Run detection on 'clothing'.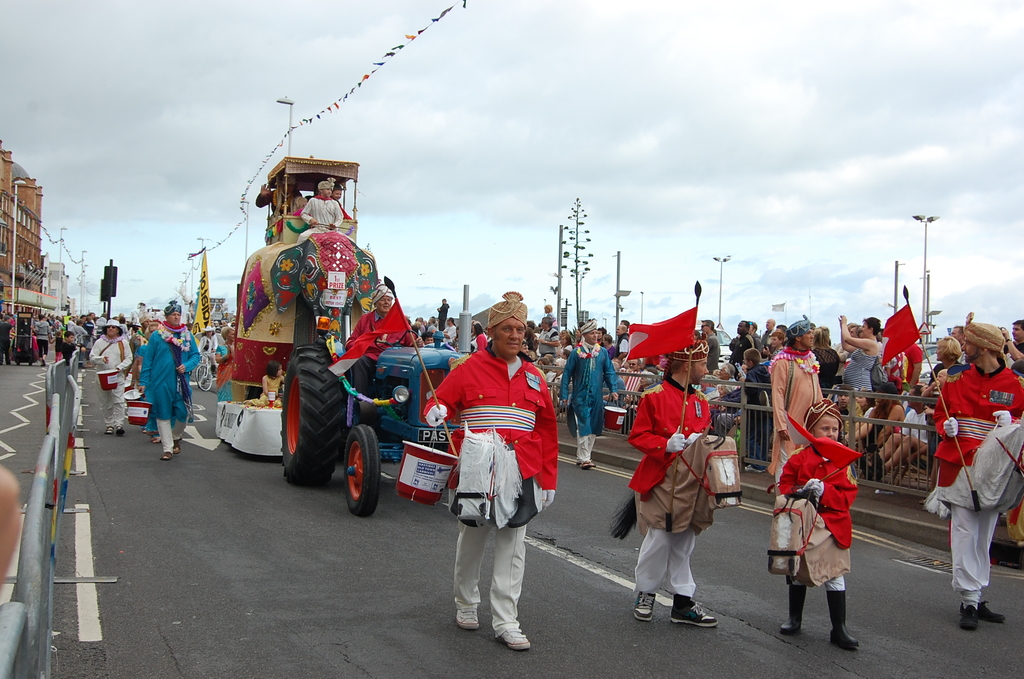
Result: locate(625, 377, 712, 603).
